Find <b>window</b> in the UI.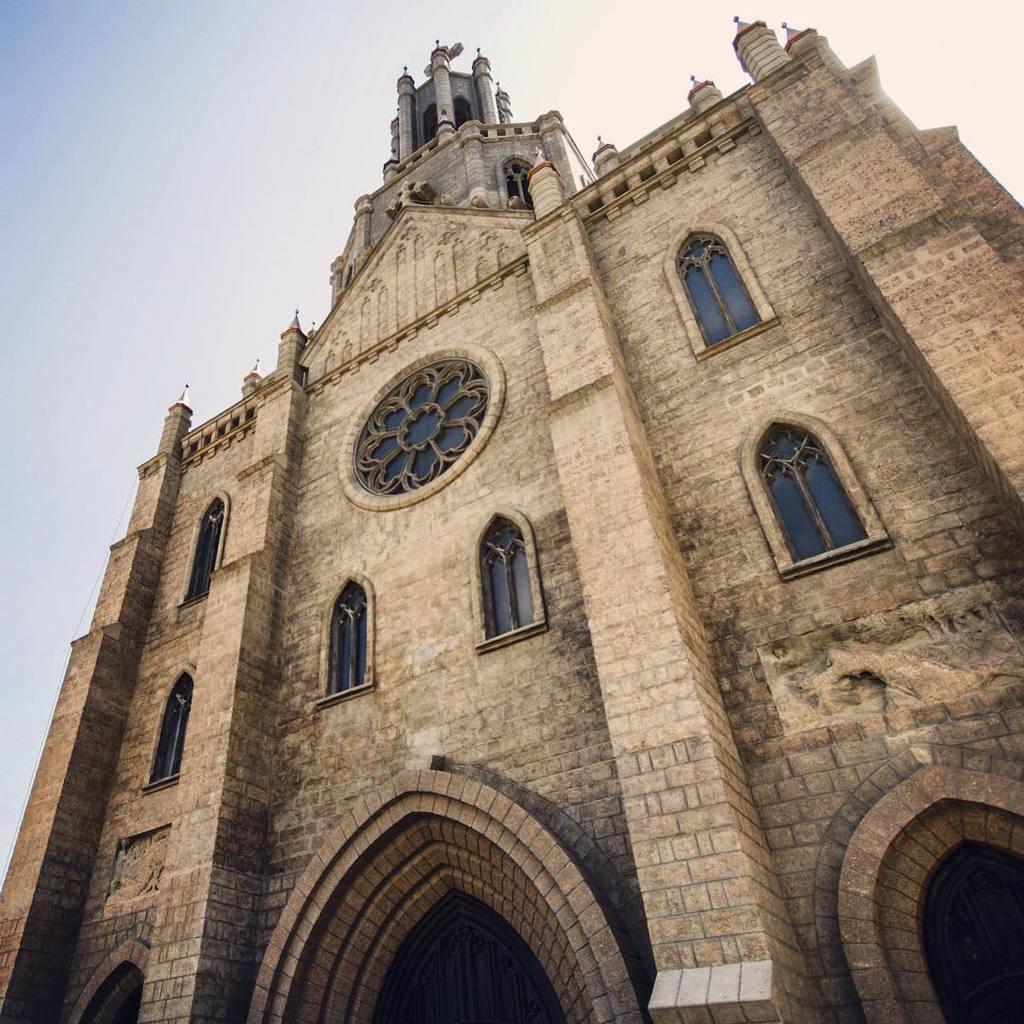
UI element at [502,158,542,206].
